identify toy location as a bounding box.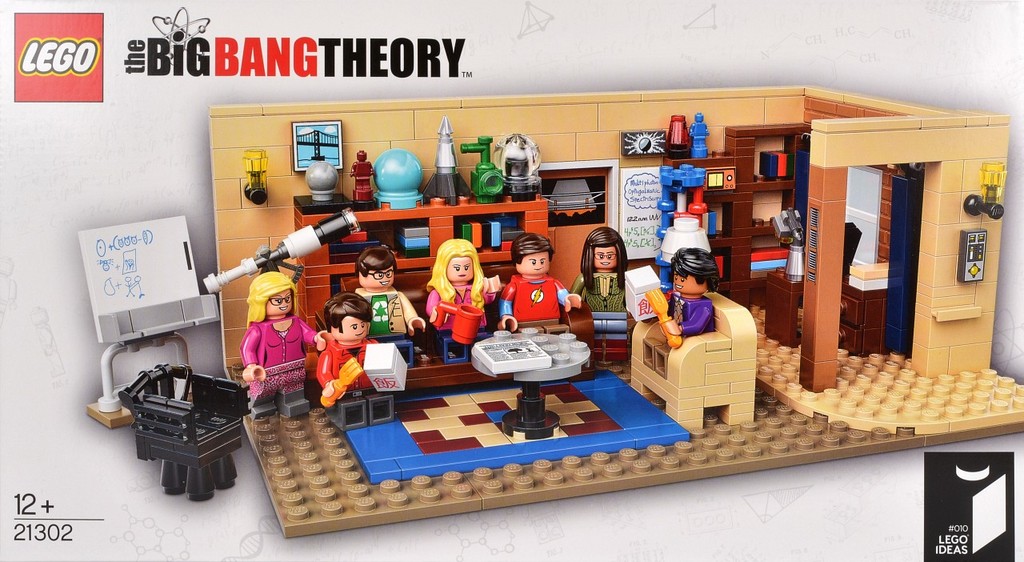
(211, 211, 374, 309).
